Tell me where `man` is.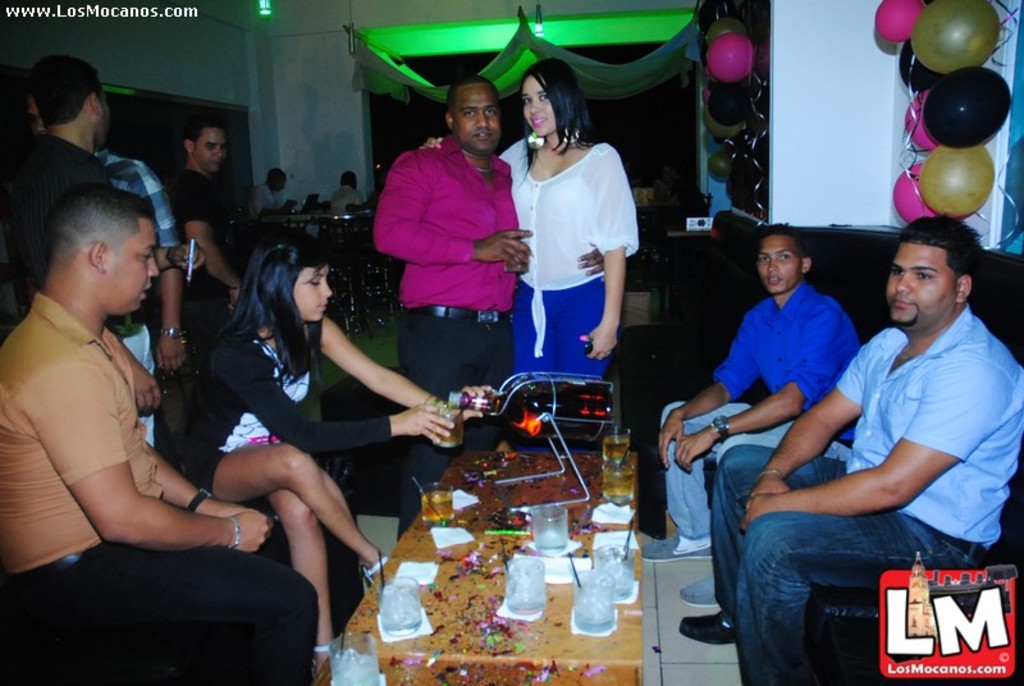
`man` is at 374, 74, 605, 541.
